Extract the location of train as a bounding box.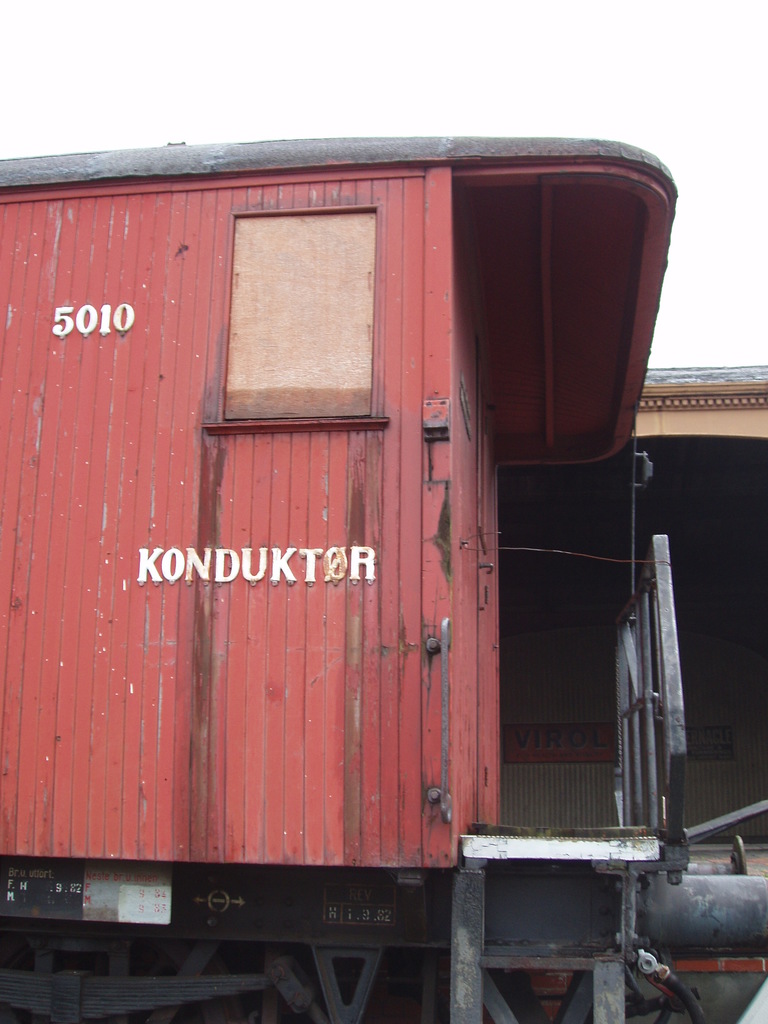
0/143/767/1023.
